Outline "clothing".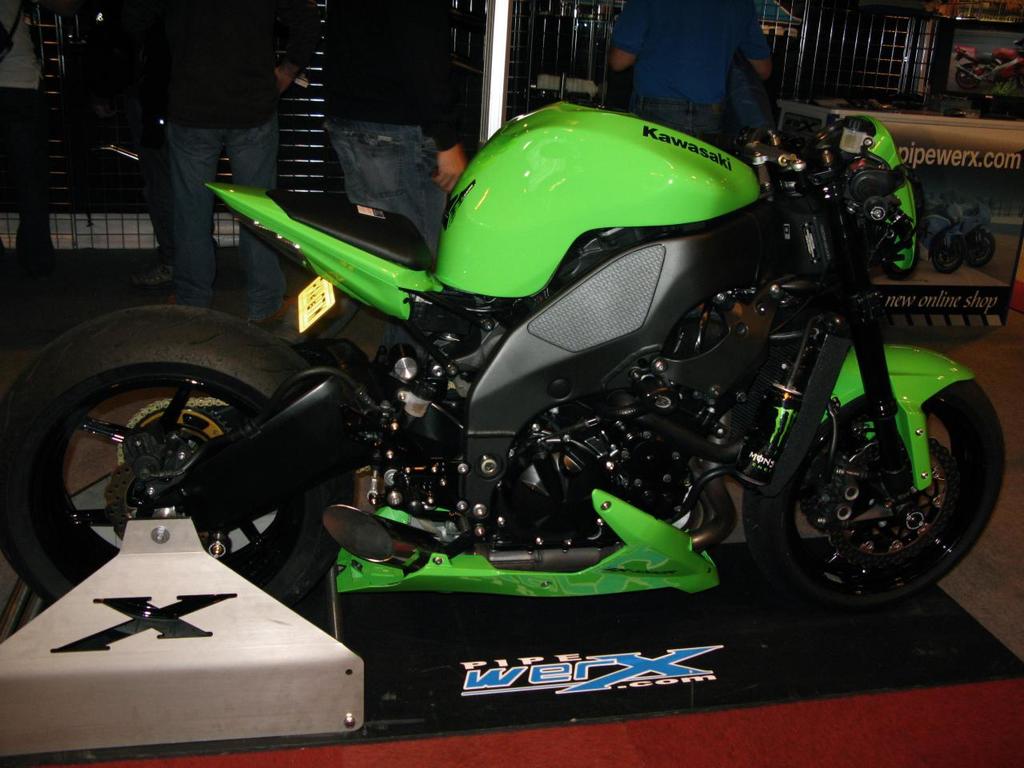
Outline: locate(323, 0, 465, 273).
